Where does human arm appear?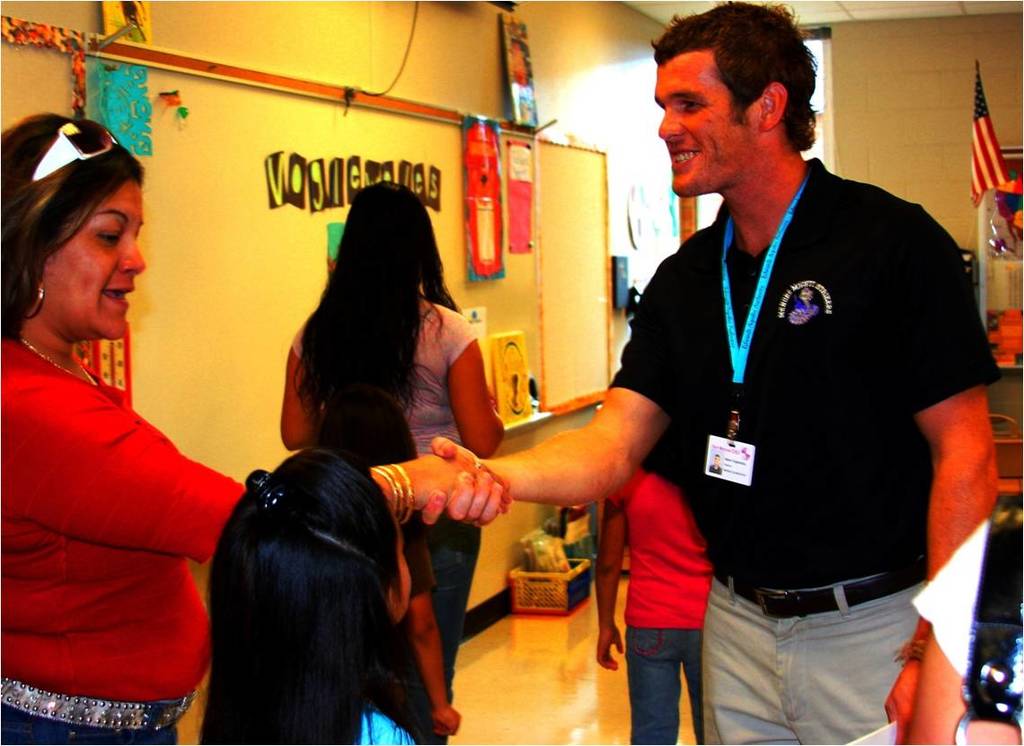
Appears at [276, 333, 329, 452].
